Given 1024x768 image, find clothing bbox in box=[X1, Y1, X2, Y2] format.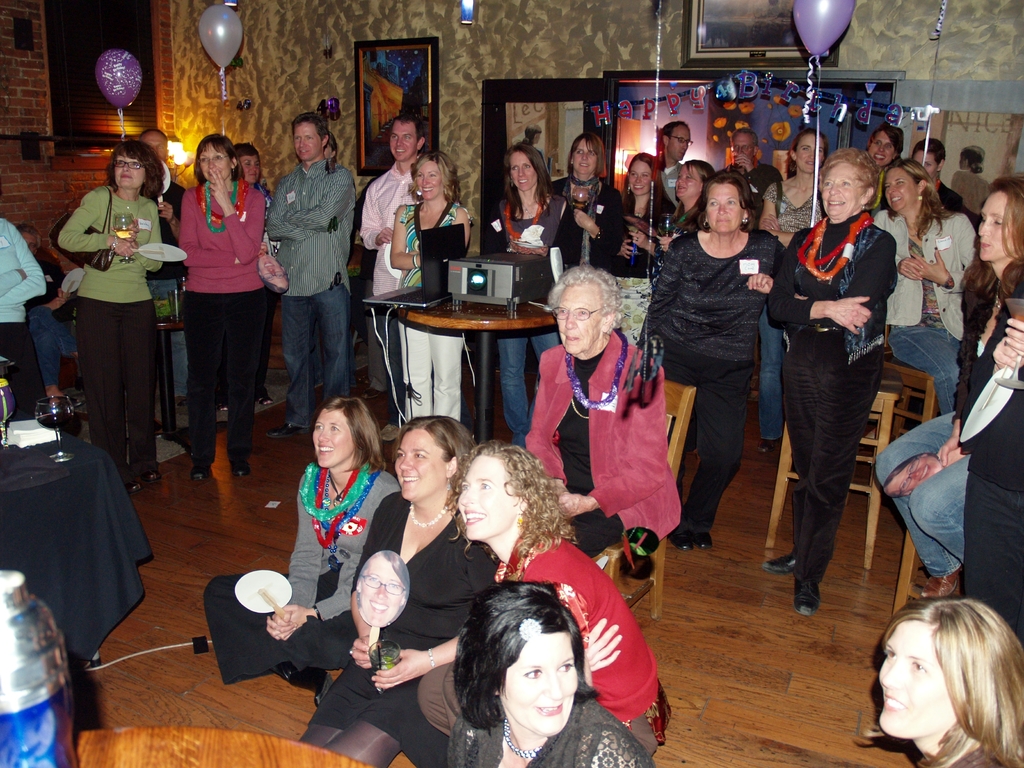
box=[318, 483, 494, 756].
